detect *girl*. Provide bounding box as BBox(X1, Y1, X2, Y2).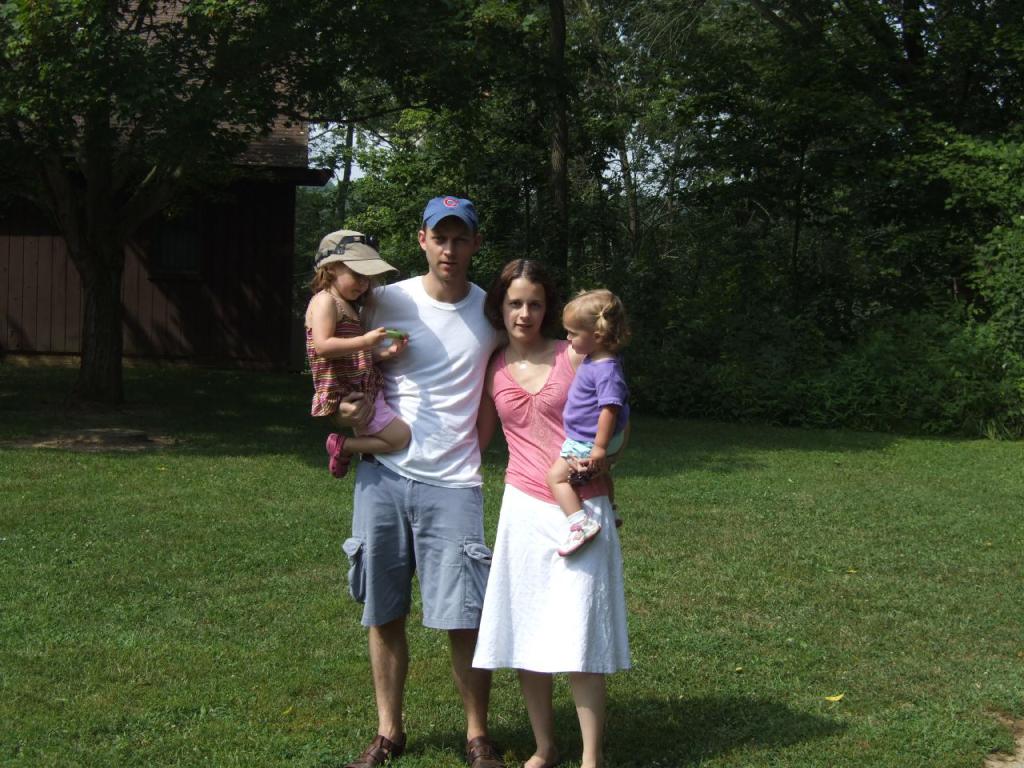
BBox(556, 288, 632, 551).
